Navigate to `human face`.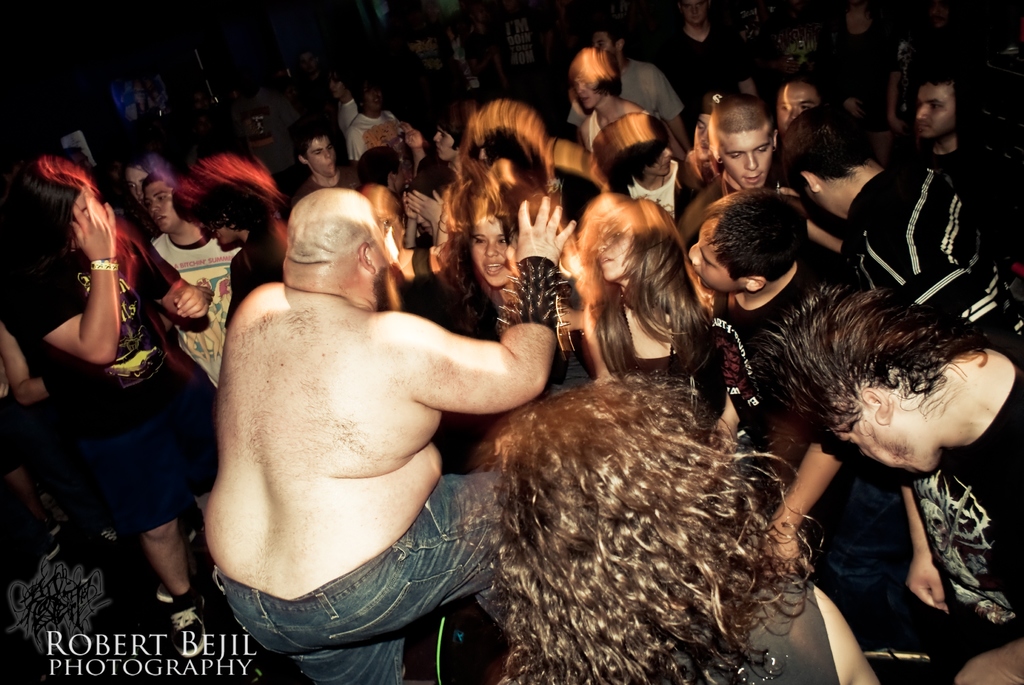
Navigation target: pyautogui.locateOnScreen(681, 0, 714, 26).
